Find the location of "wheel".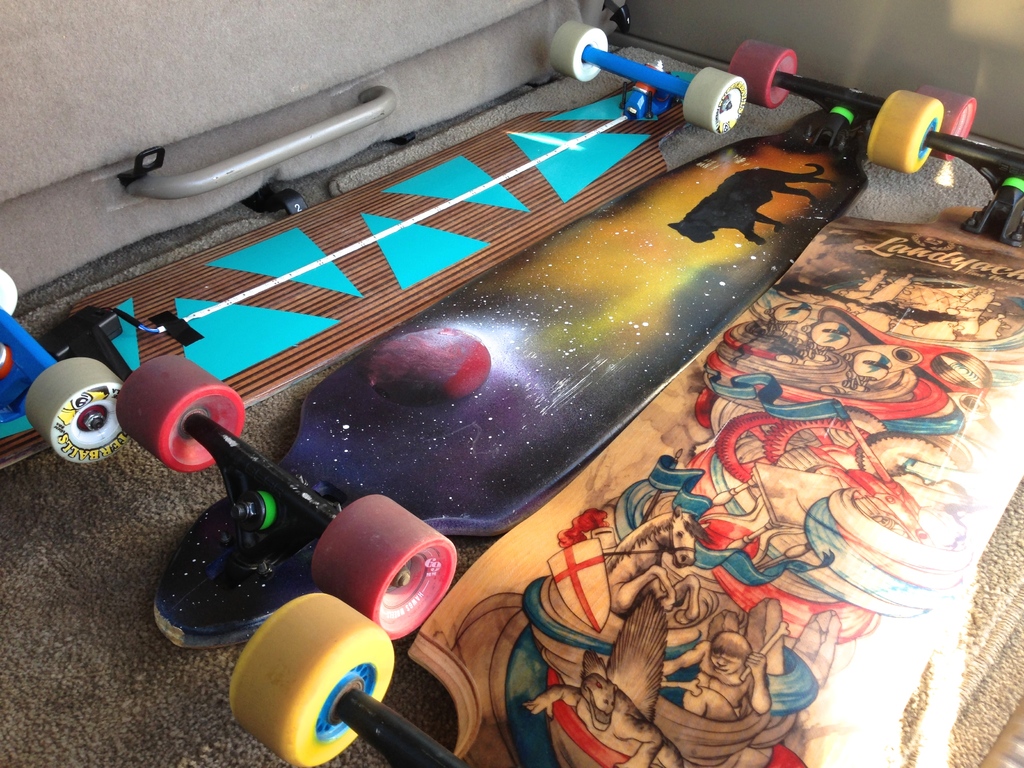
Location: 730,40,801,110.
